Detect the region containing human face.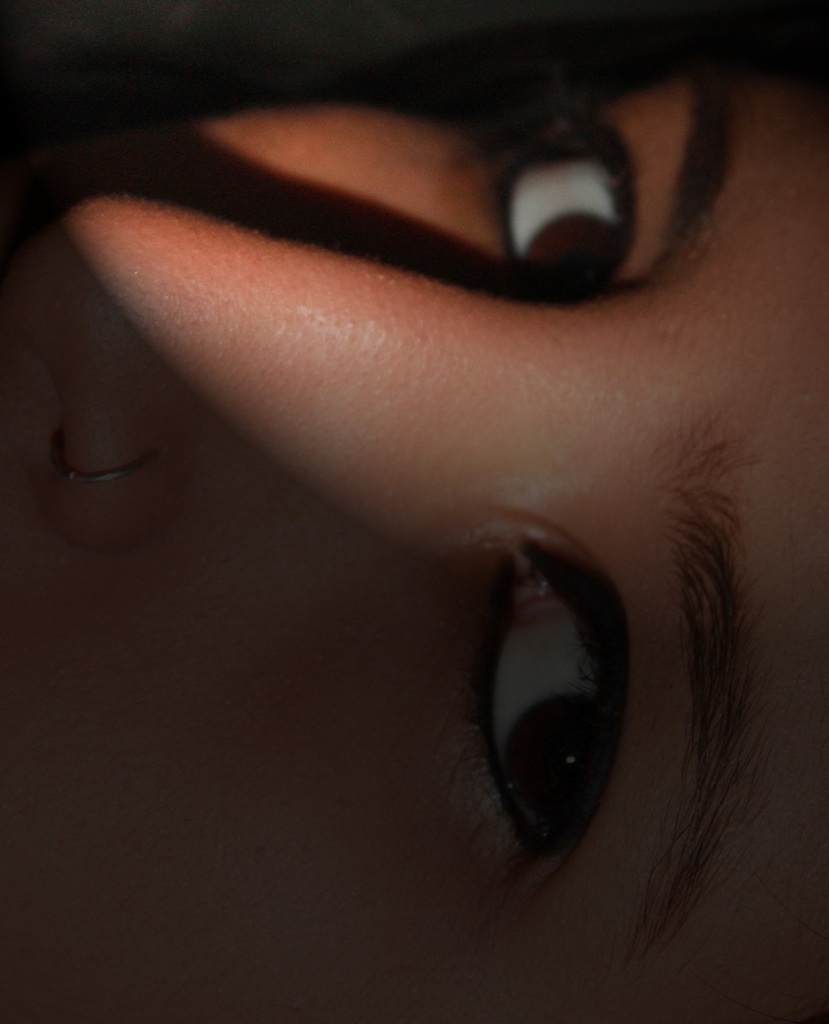
bbox(1, 64, 826, 1023).
